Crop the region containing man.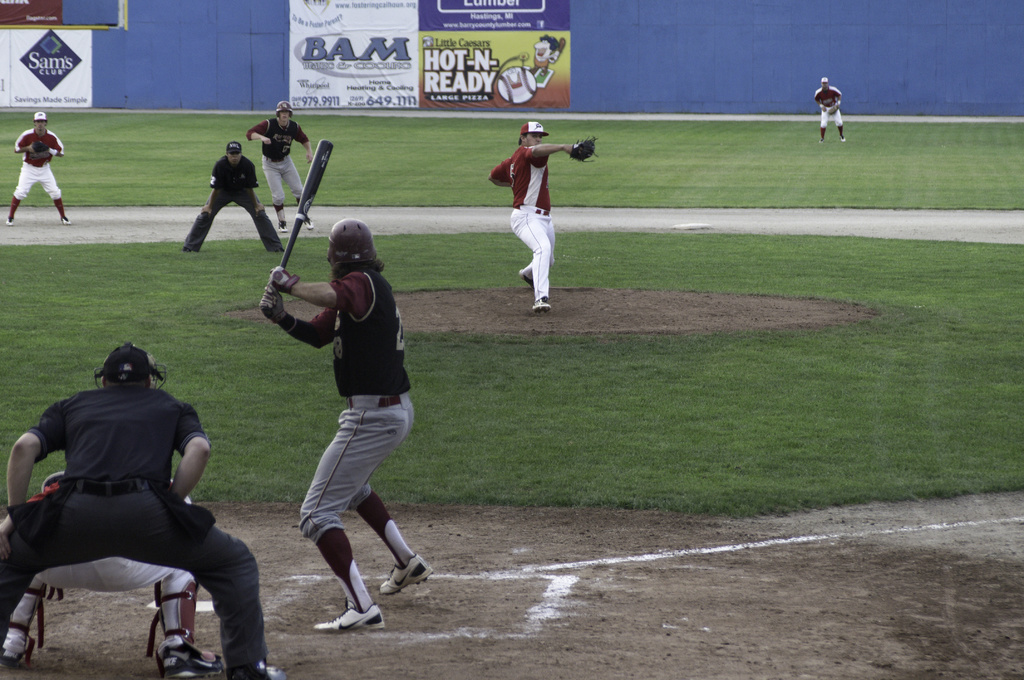
Crop region: select_region(814, 79, 846, 142).
